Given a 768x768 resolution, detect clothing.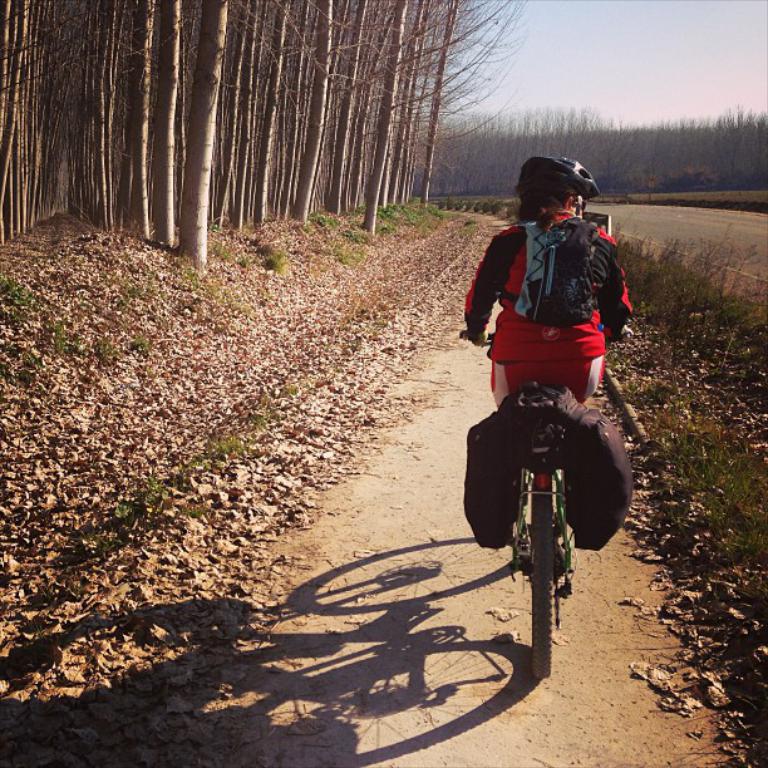
detection(488, 174, 631, 412).
